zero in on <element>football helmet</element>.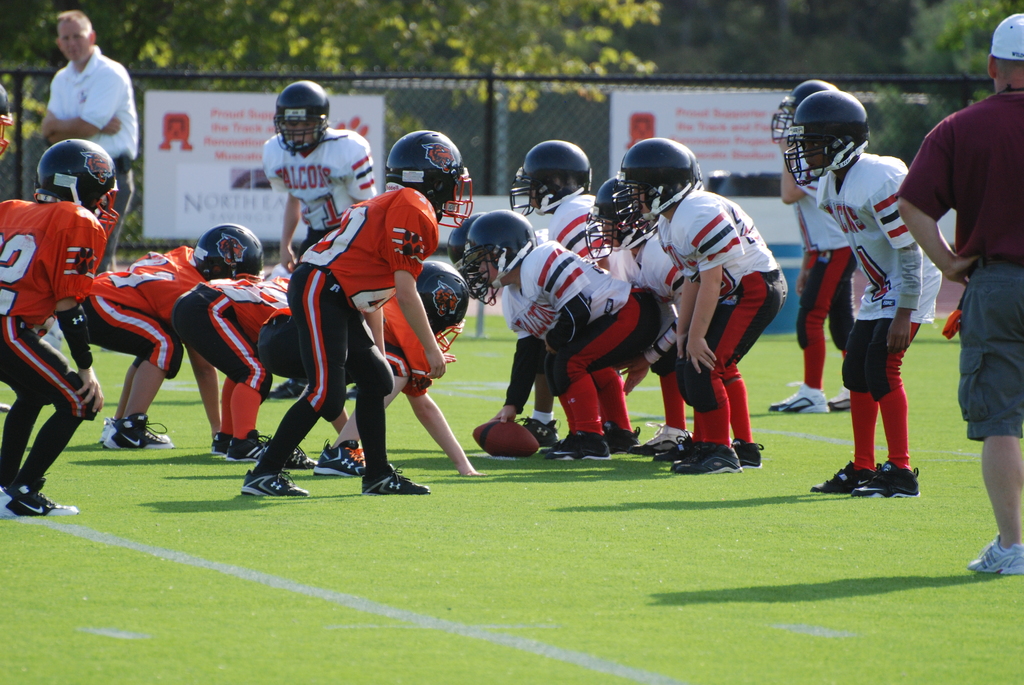
Zeroed in: pyautogui.locateOnScreen(197, 221, 268, 282).
